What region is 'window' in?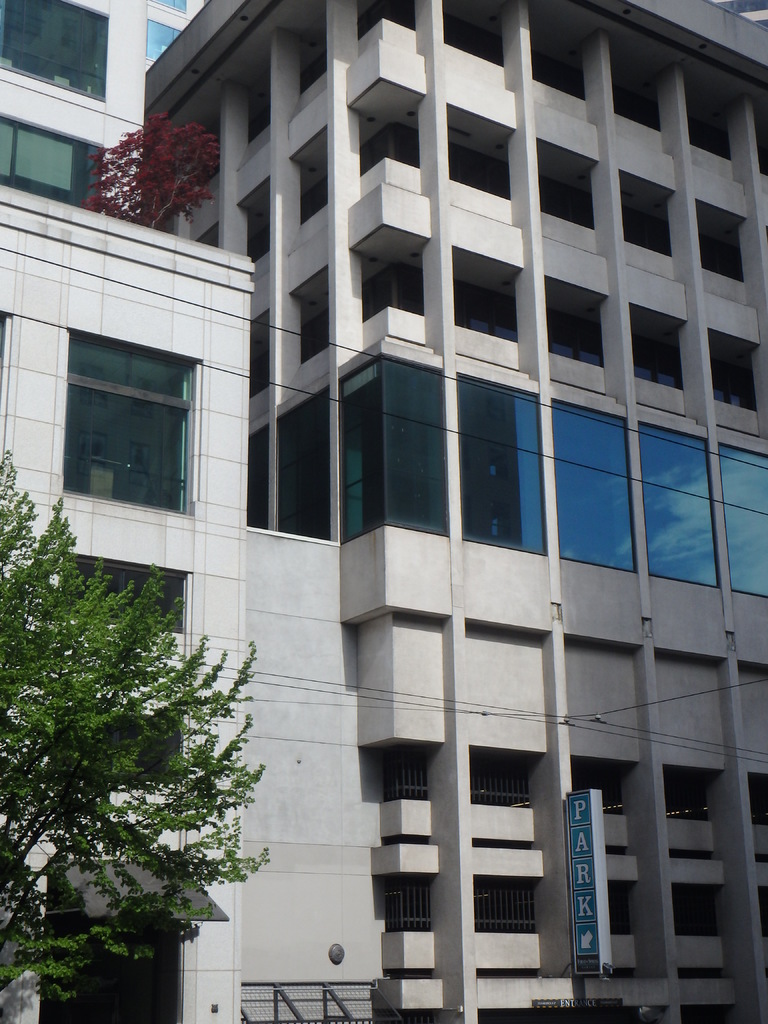
x1=49 y1=712 x2=182 y2=781.
